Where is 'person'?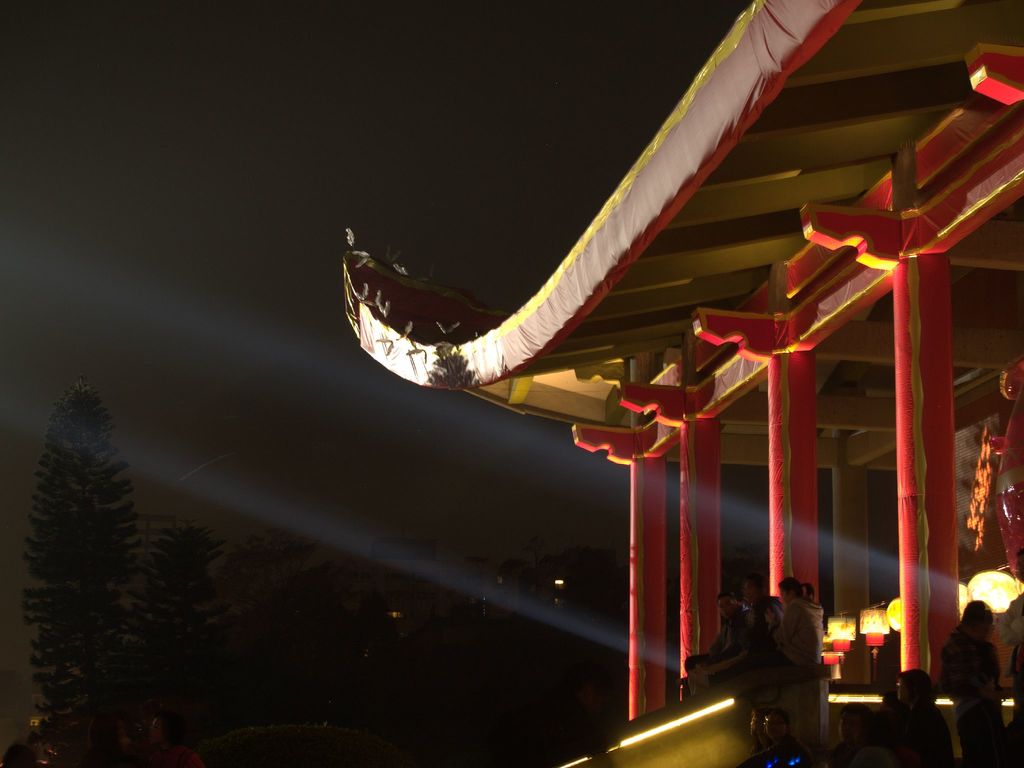
[940,600,1012,767].
